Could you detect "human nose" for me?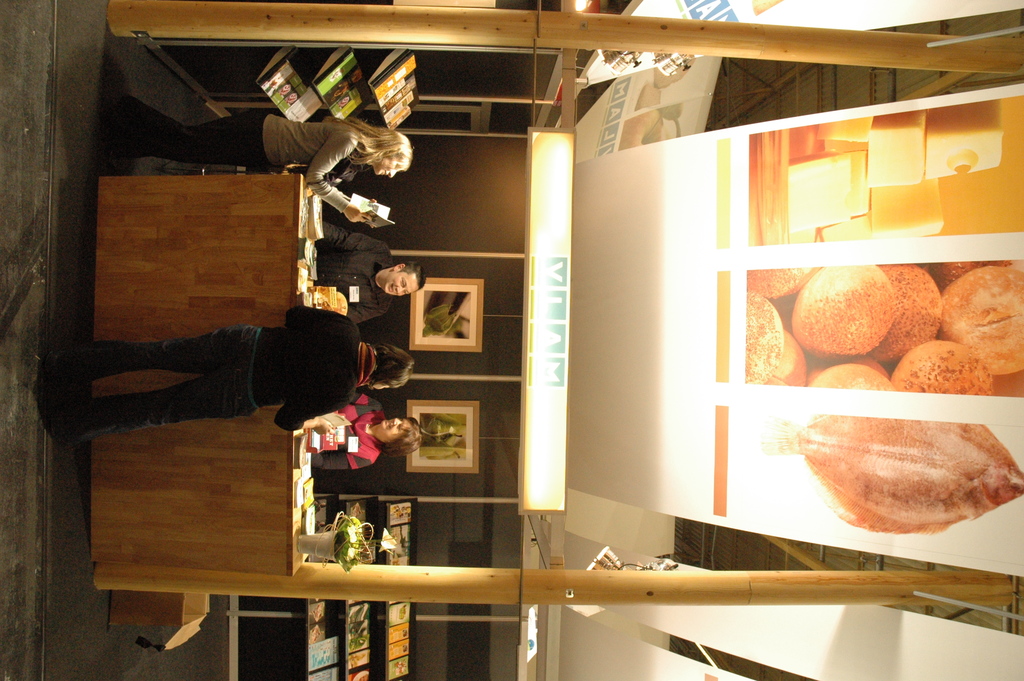
Detection result: detection(396, 287, 405, 294).
